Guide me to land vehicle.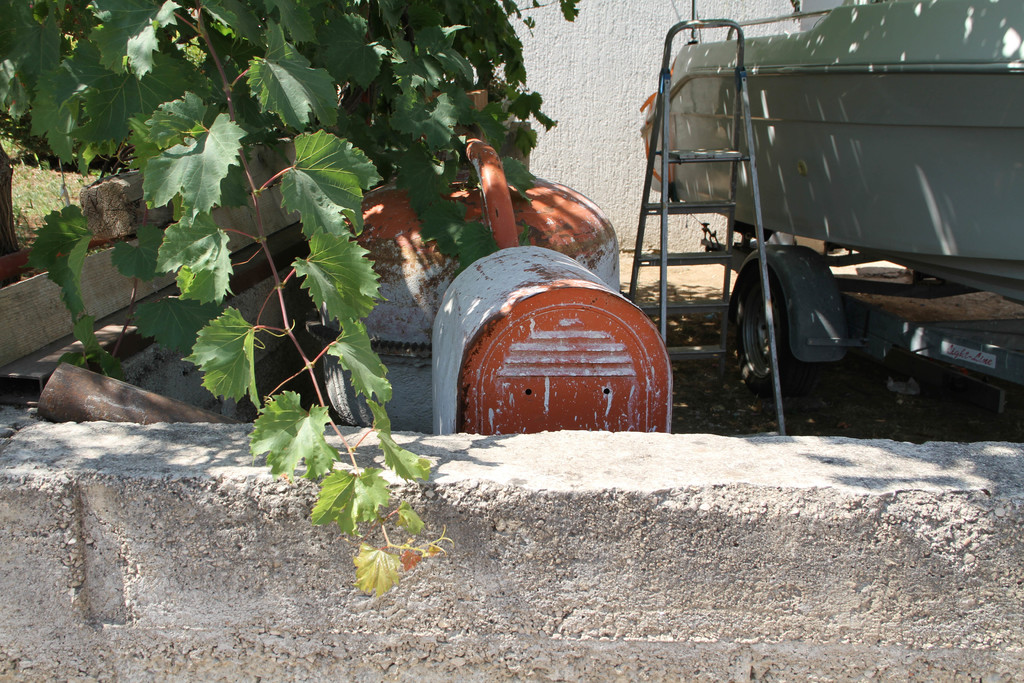
Guidance: bbox=[625, 19, 1014, 422].
